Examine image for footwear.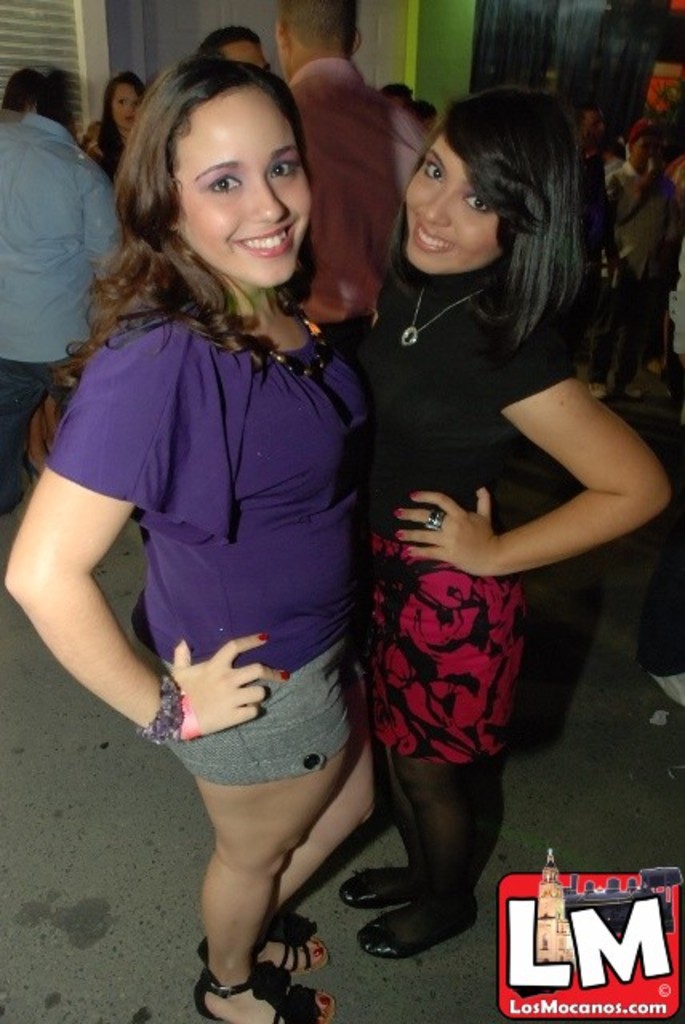
Examination result: 194/944/331/1022.
